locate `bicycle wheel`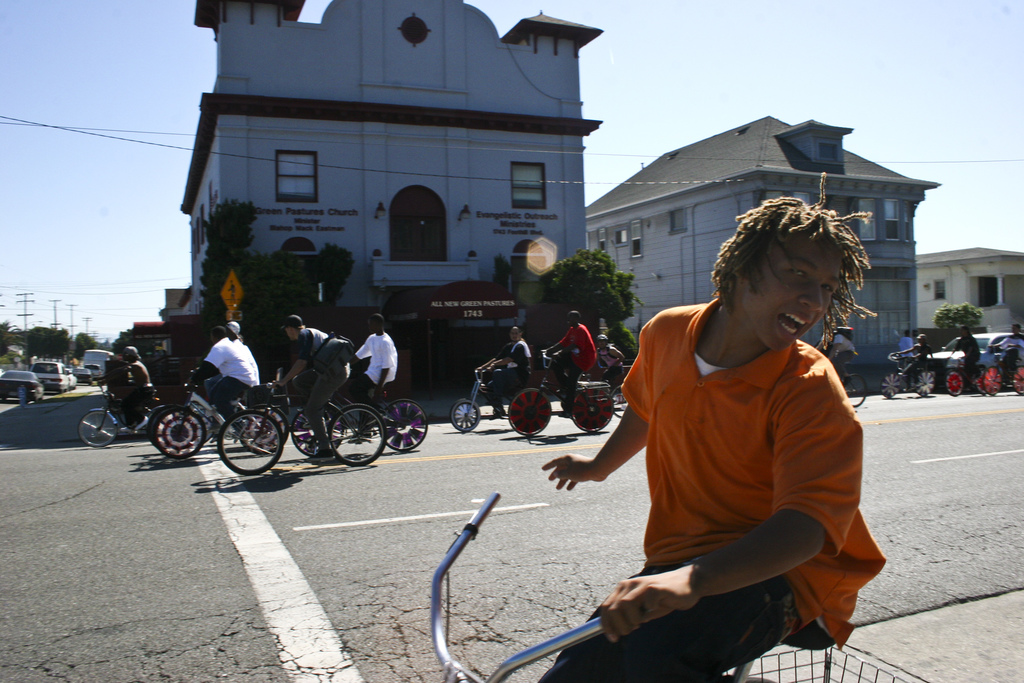
locate(147, 404, 176, 448)
